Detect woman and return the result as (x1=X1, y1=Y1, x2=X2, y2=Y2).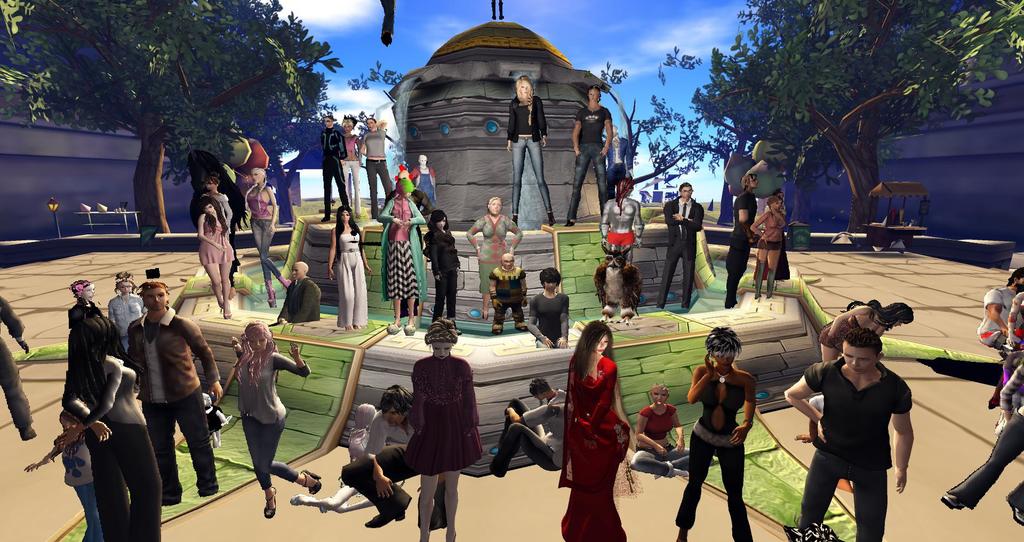
(x1=245, y1=164, x2=289, y2=309).
